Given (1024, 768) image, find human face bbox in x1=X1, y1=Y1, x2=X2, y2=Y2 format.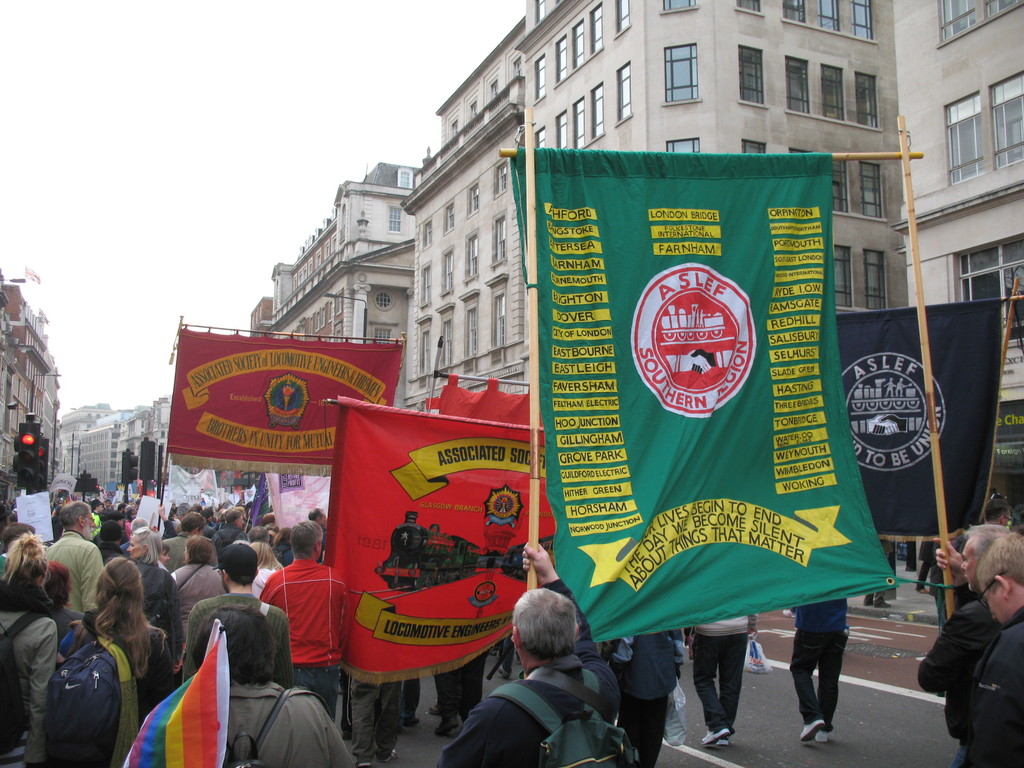
x1=961, y1=536, x2=979, y2=596.
